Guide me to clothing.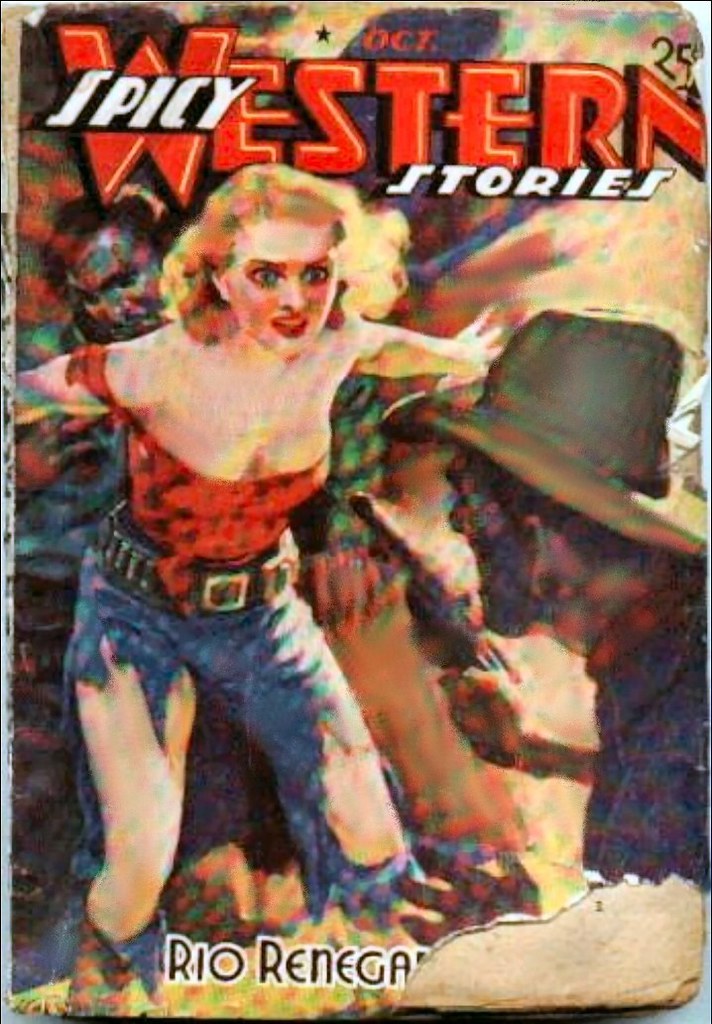
Guidance: rect(51, 344, 434, 929).
